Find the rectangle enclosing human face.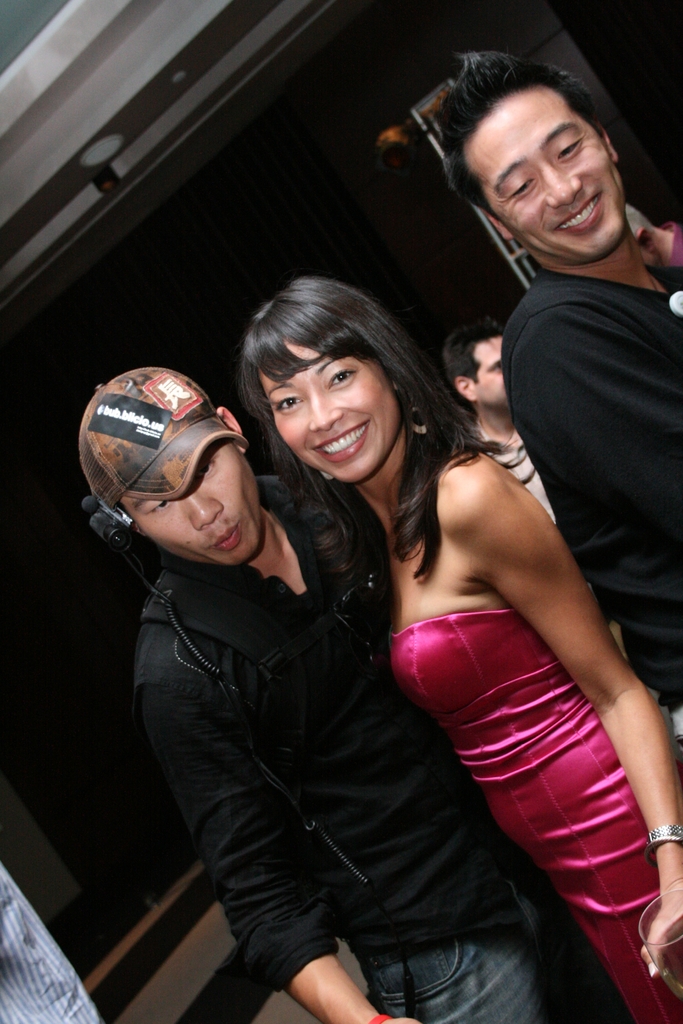
l=122, t=438, r=255, b=560.
